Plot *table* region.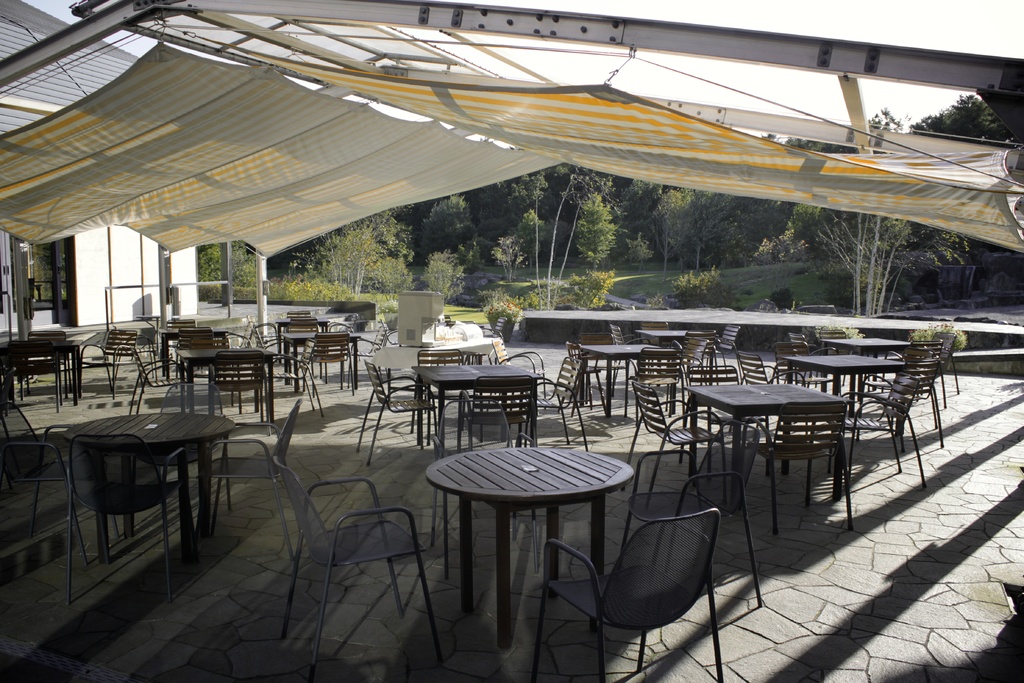
Plotted at box(283, 332, 366, 388).
